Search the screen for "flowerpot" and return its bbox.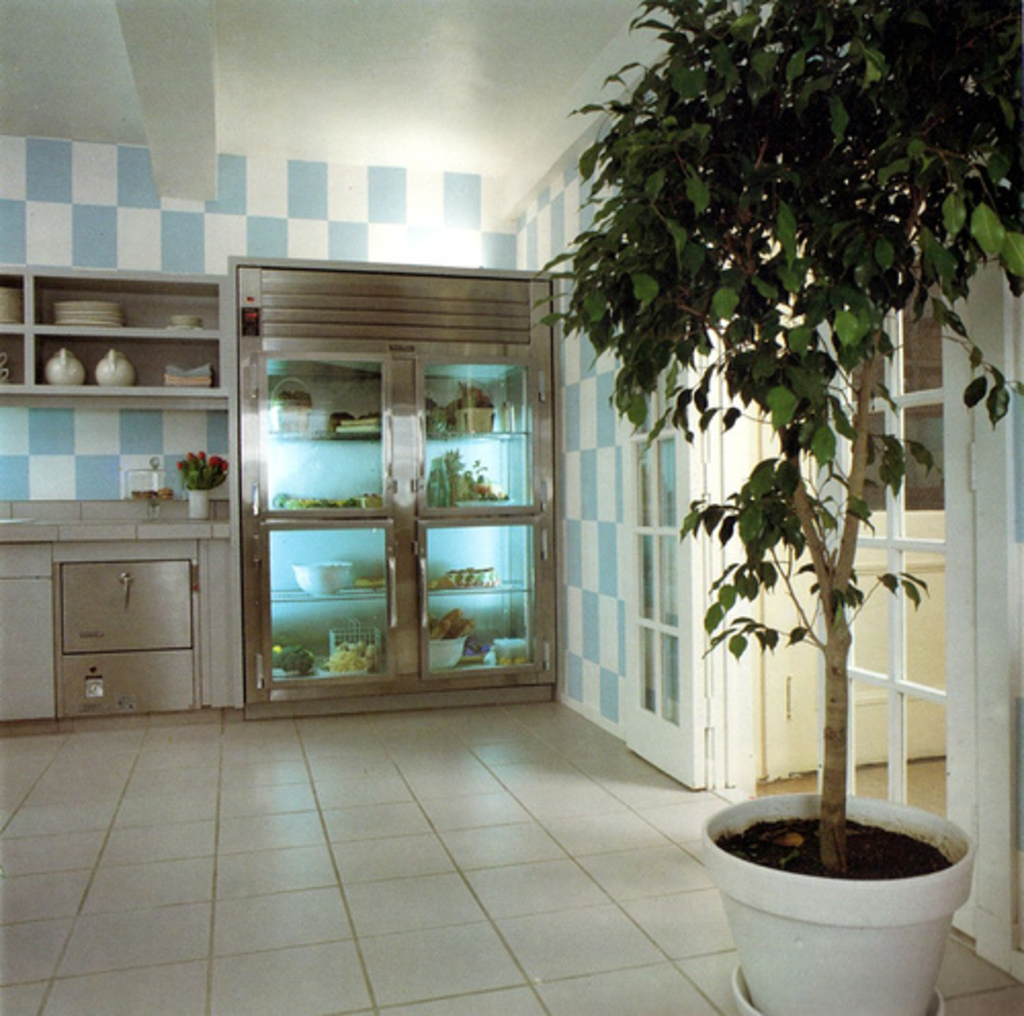
Found: l=188, t=492, r=213, b=522.
